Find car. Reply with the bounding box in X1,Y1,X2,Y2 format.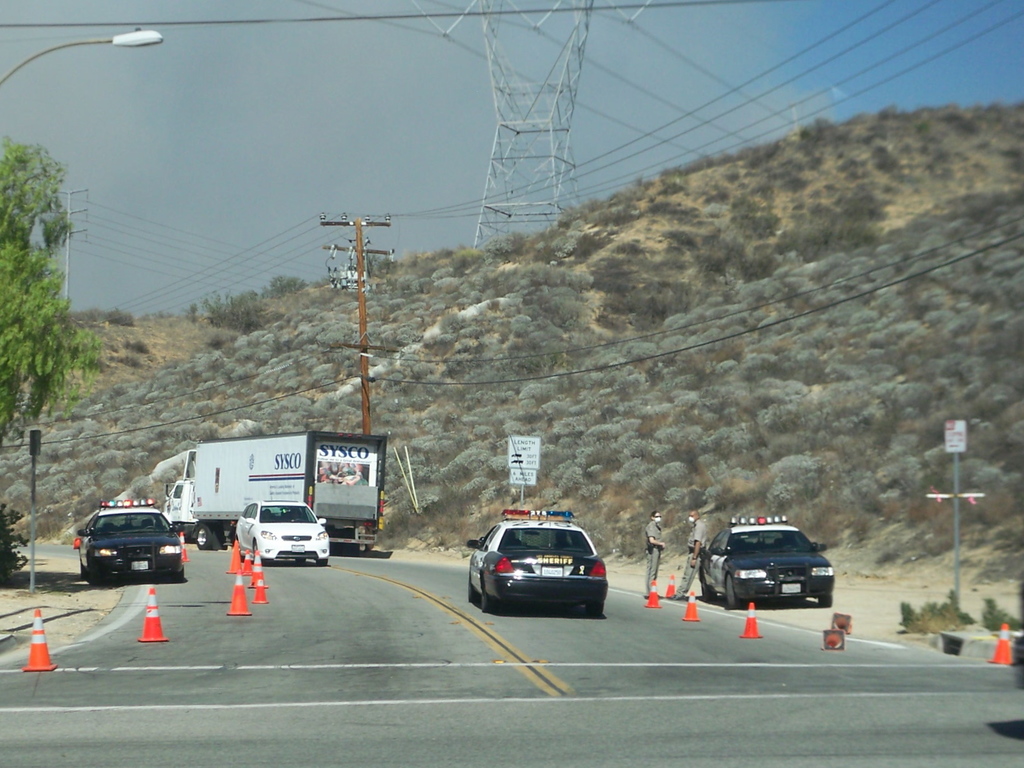
77,498,184,586.
